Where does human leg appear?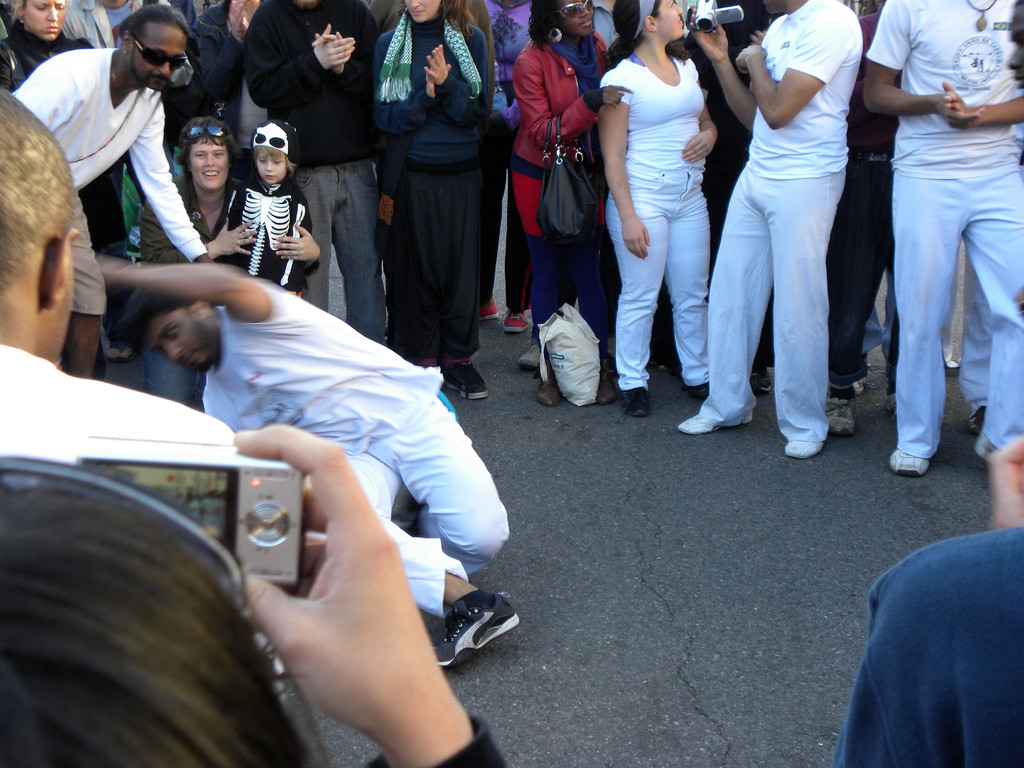
Appears at select_region(334, 177, 388, 328).
